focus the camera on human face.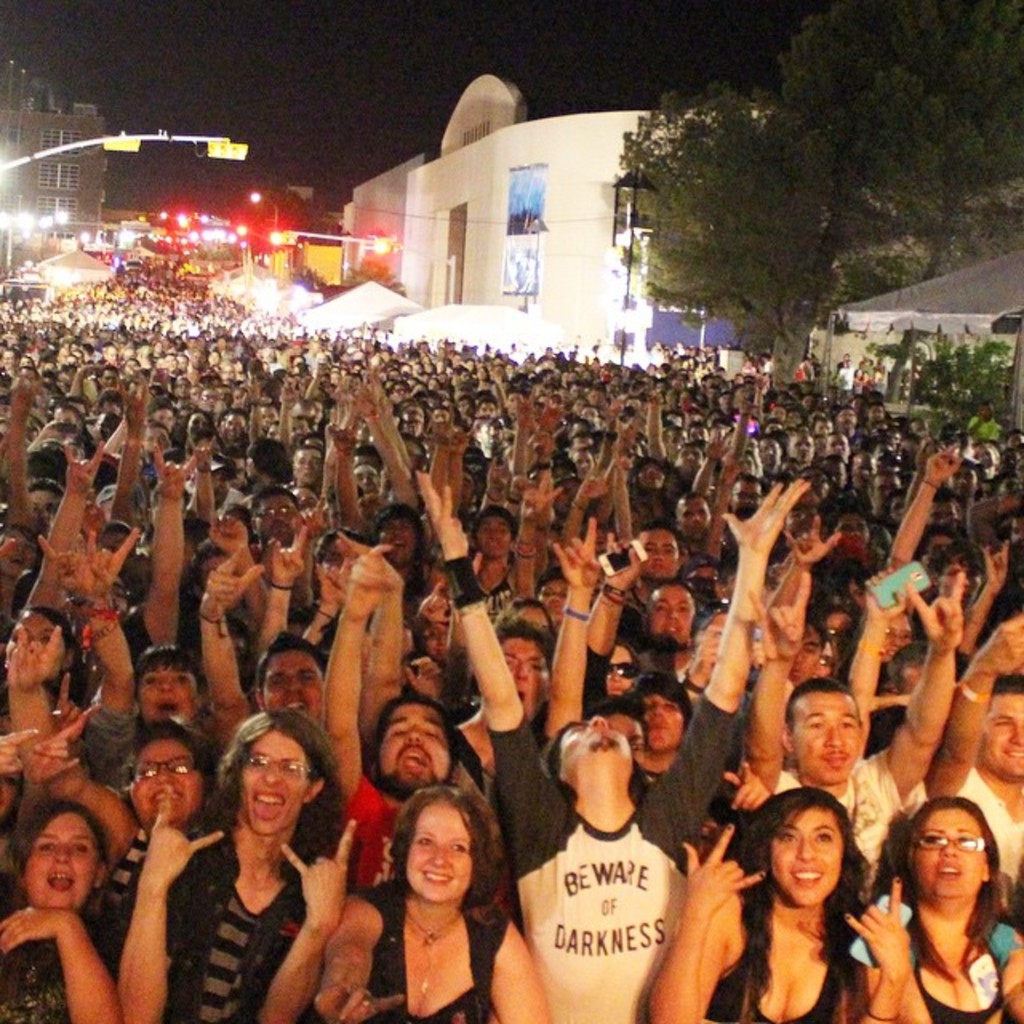
Focus region: 982,691,1022,786.
